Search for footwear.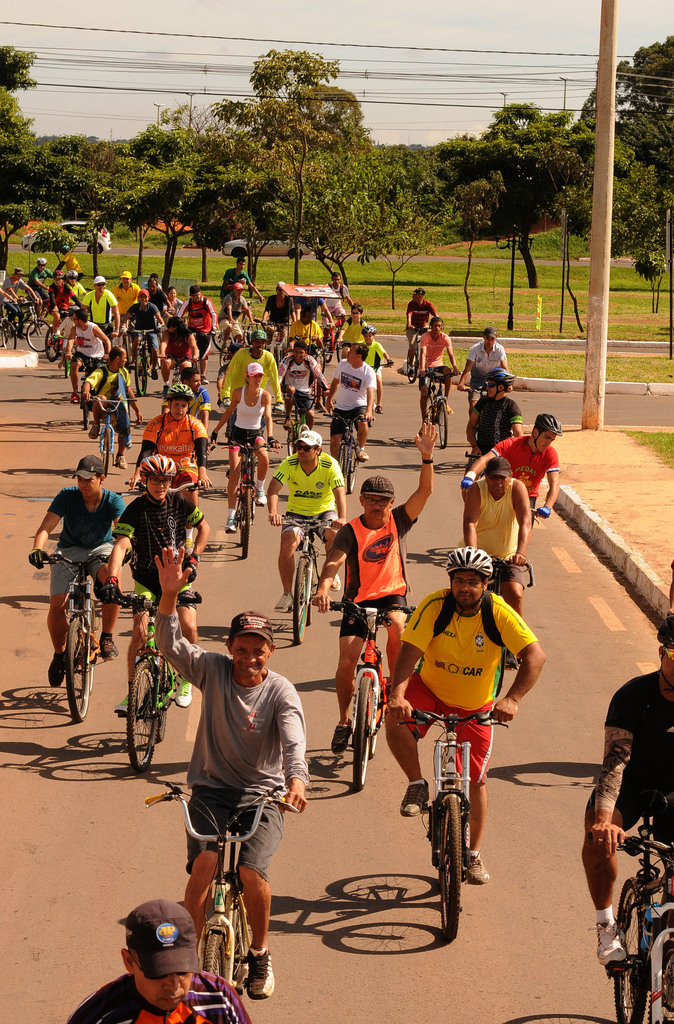
Found at (282,419,289,430).
